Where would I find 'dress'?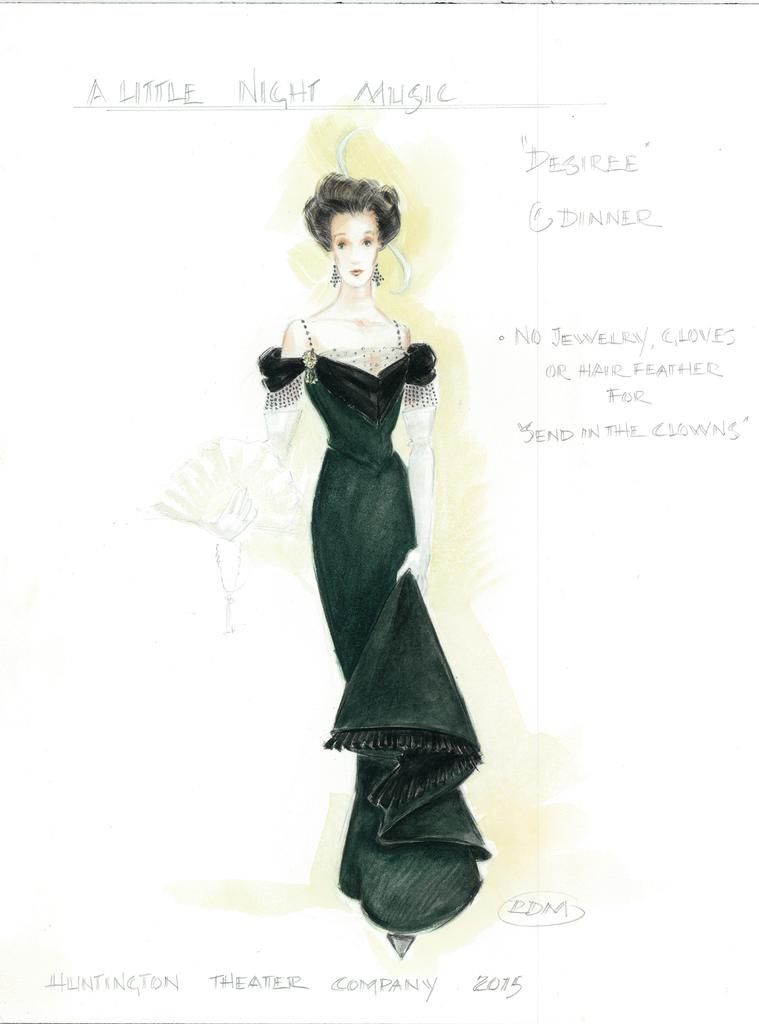
At {"left": 253, "top": 316, "right": 491, "bottom": 933}.
